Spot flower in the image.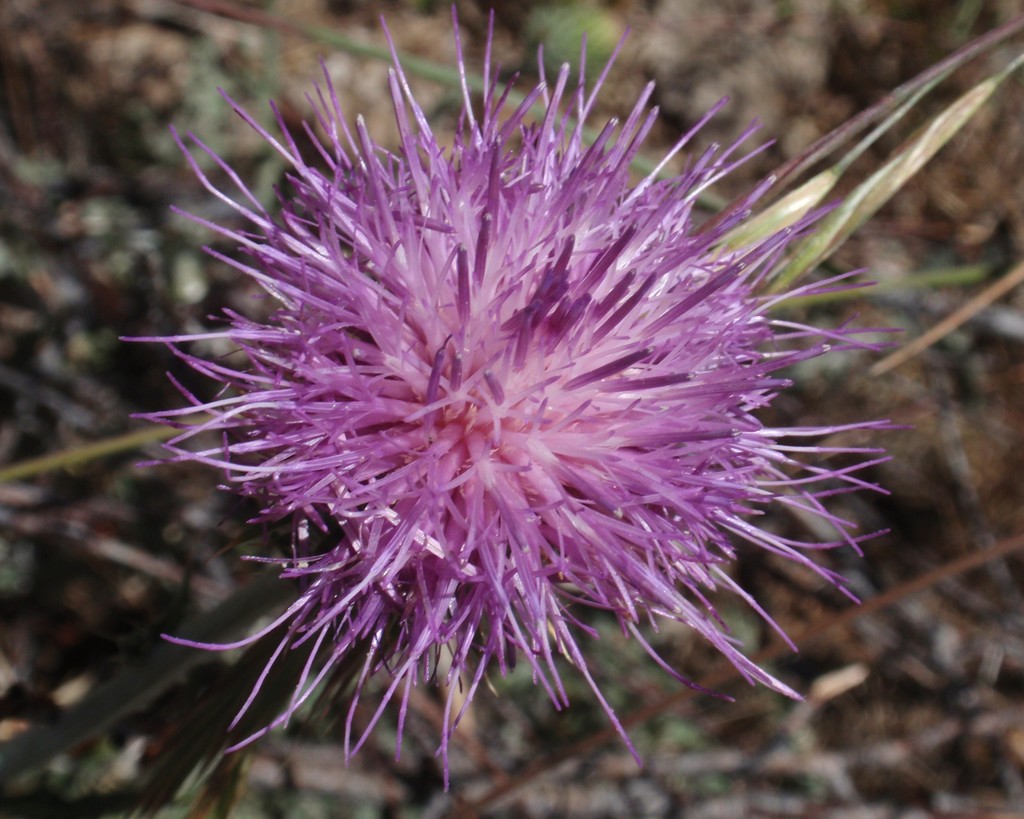
flower found at (x1=67, y1=35, x2=987, y2=780).
